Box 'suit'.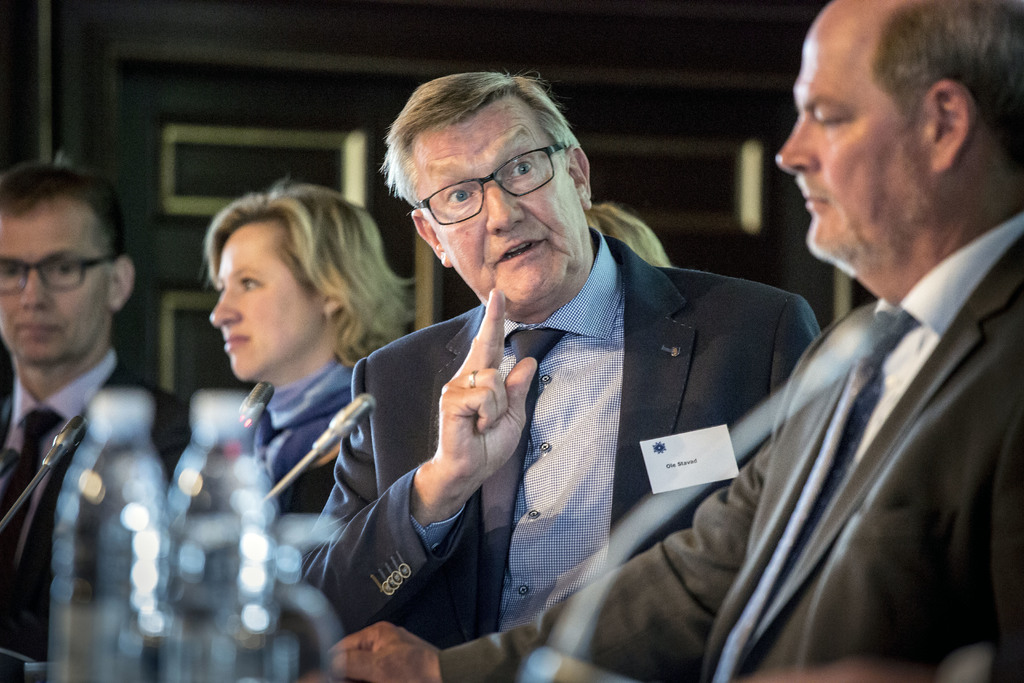
rect(0, 349, 191, 682).
